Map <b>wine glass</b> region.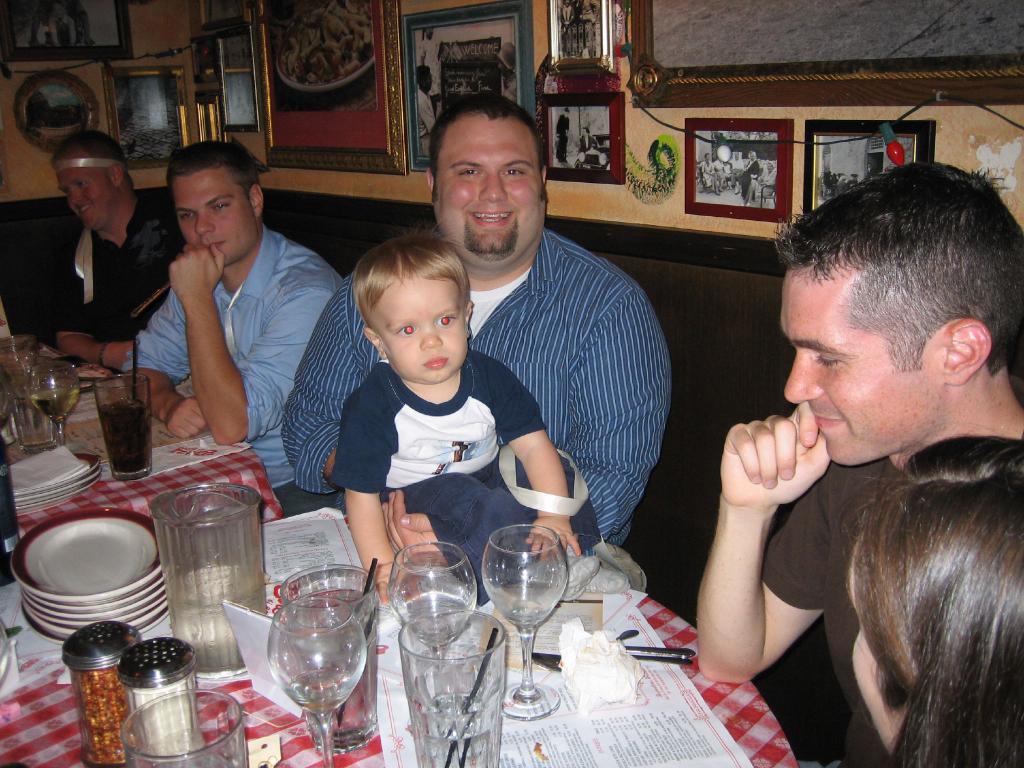
Mapped to rect(389, 543, 480, 678).
